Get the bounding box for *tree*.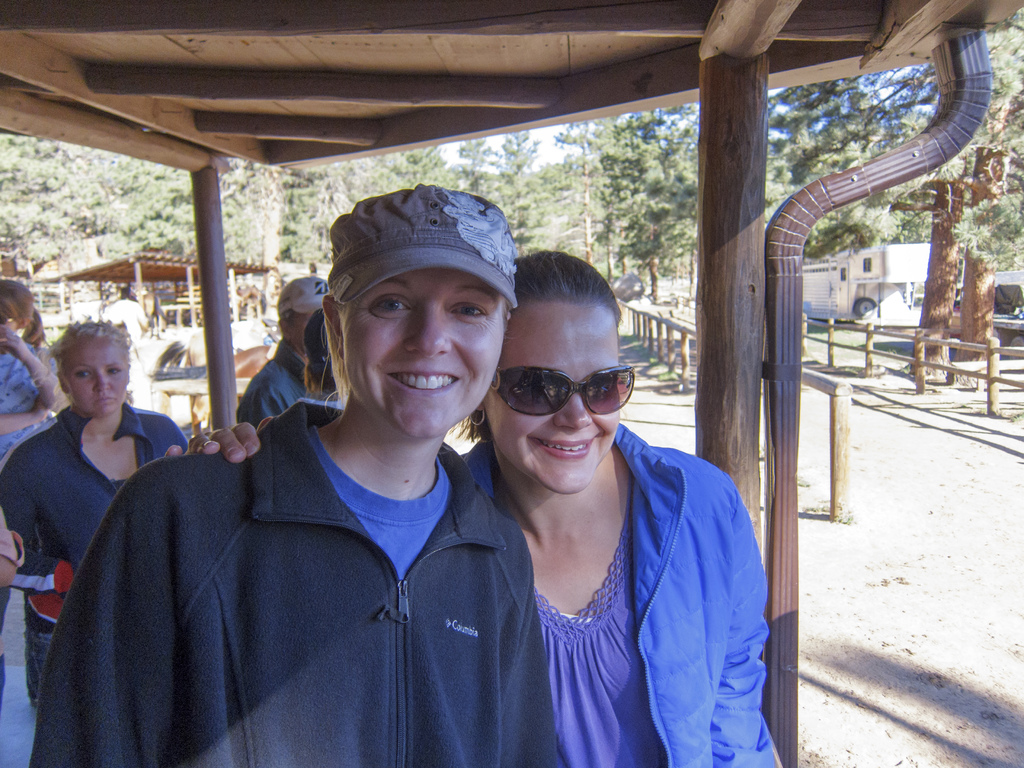
555:116:709:313.
